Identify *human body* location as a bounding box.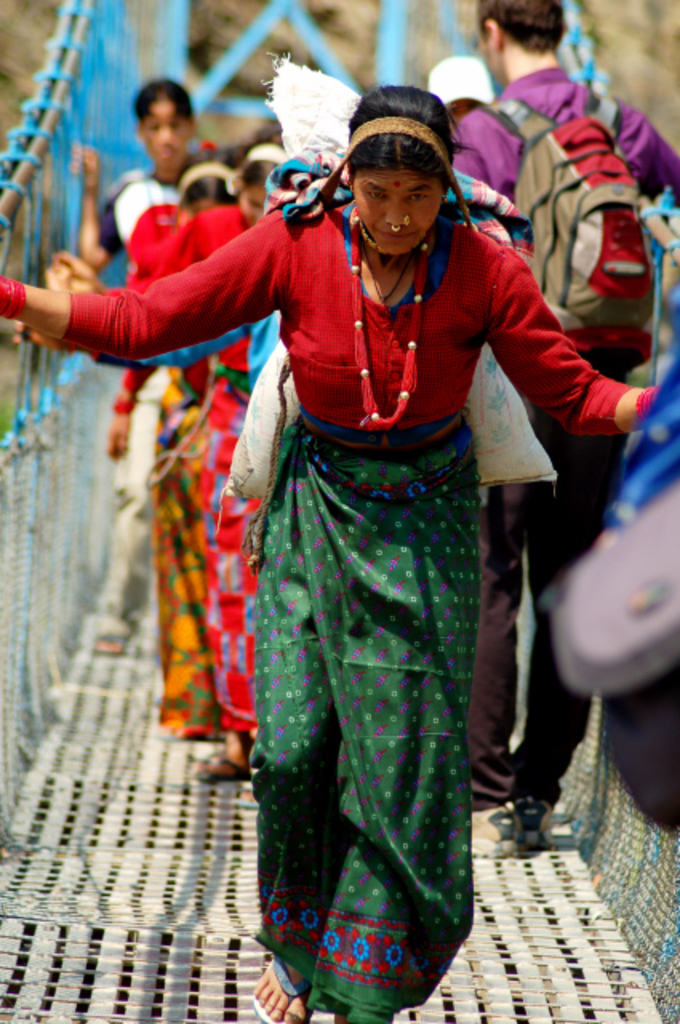
rect(451, 61, 678, 845).
